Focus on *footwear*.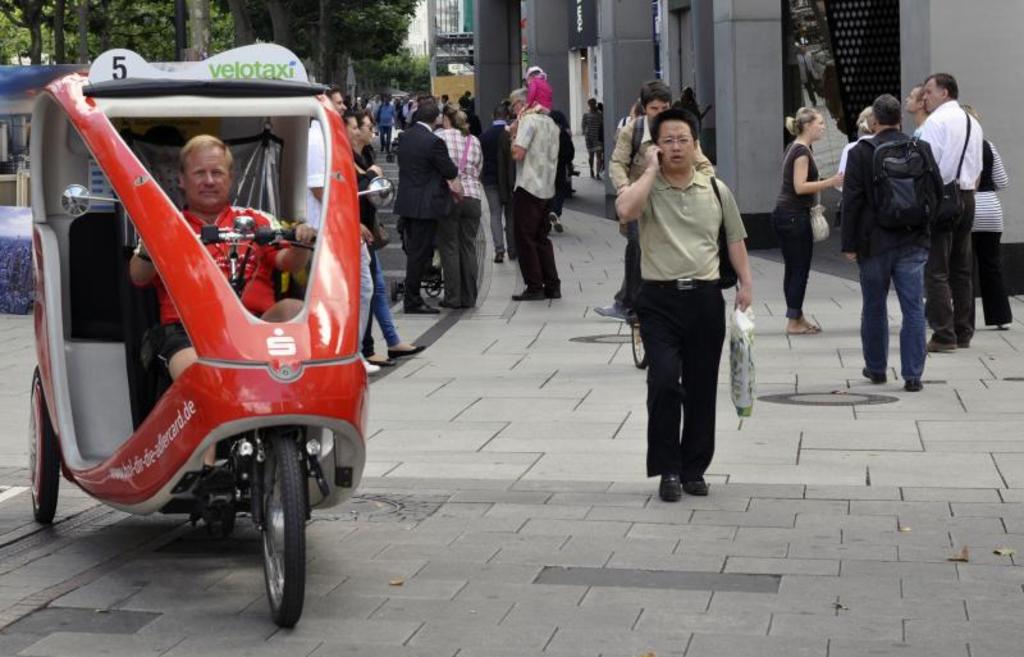
Focused at pyautogui.locateOnScreen(513, 286, 561, 300).
